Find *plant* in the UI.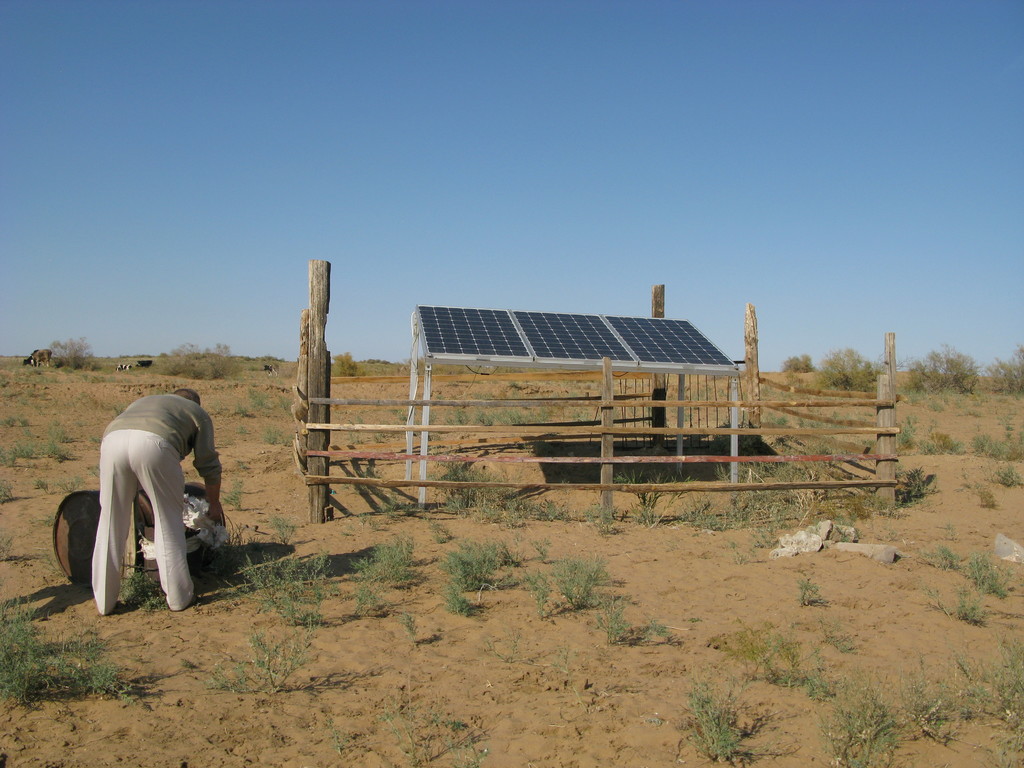
UI element at detection(921, 549, 967, 577).
